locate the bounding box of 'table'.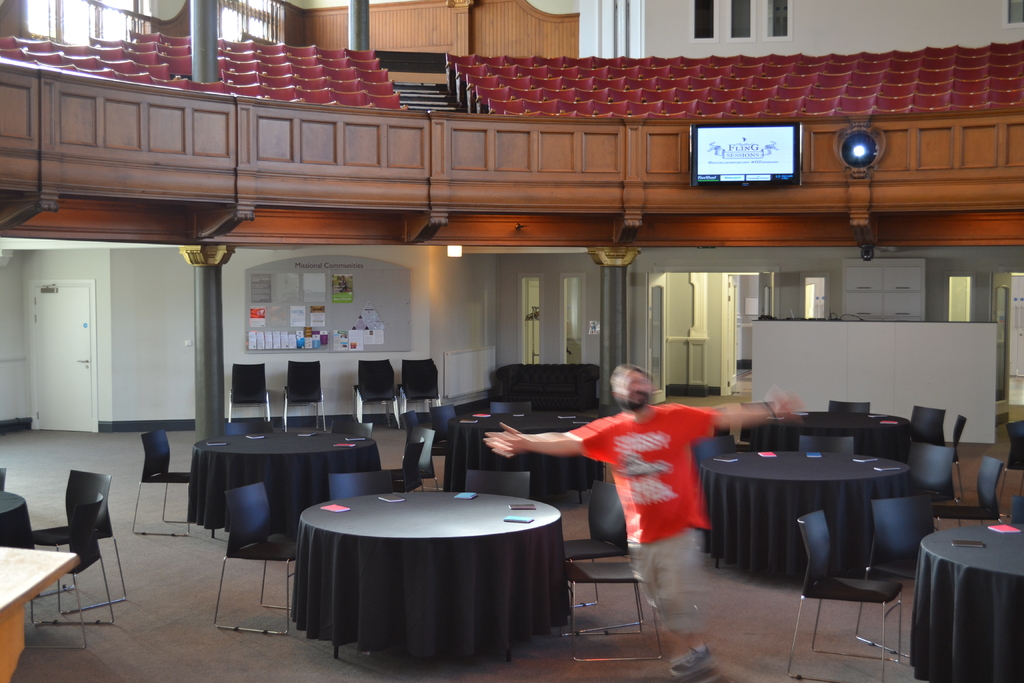
Bounding box: (744,411,910,453).
